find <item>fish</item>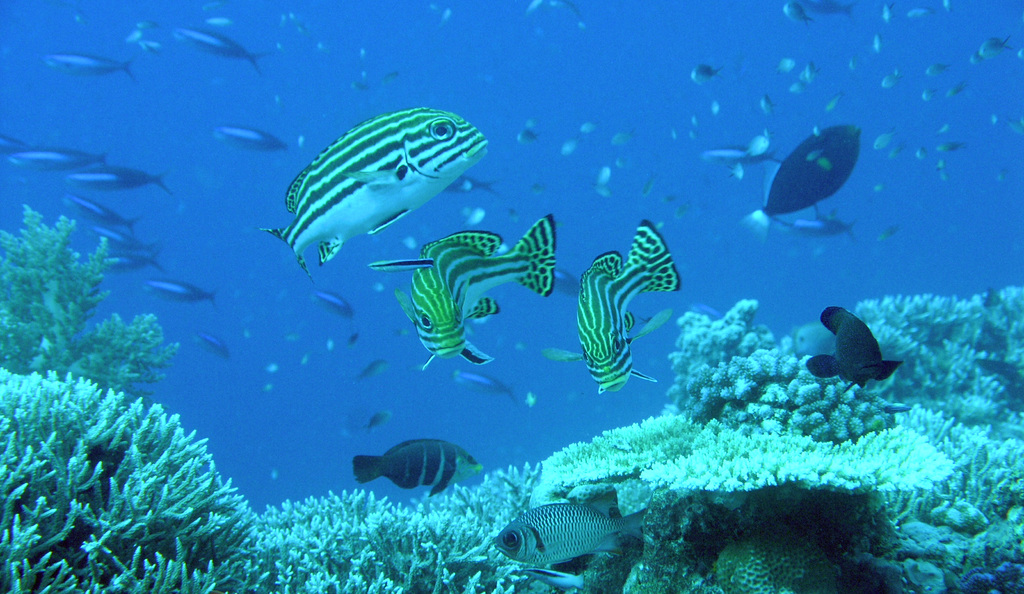
809 303 905 387
